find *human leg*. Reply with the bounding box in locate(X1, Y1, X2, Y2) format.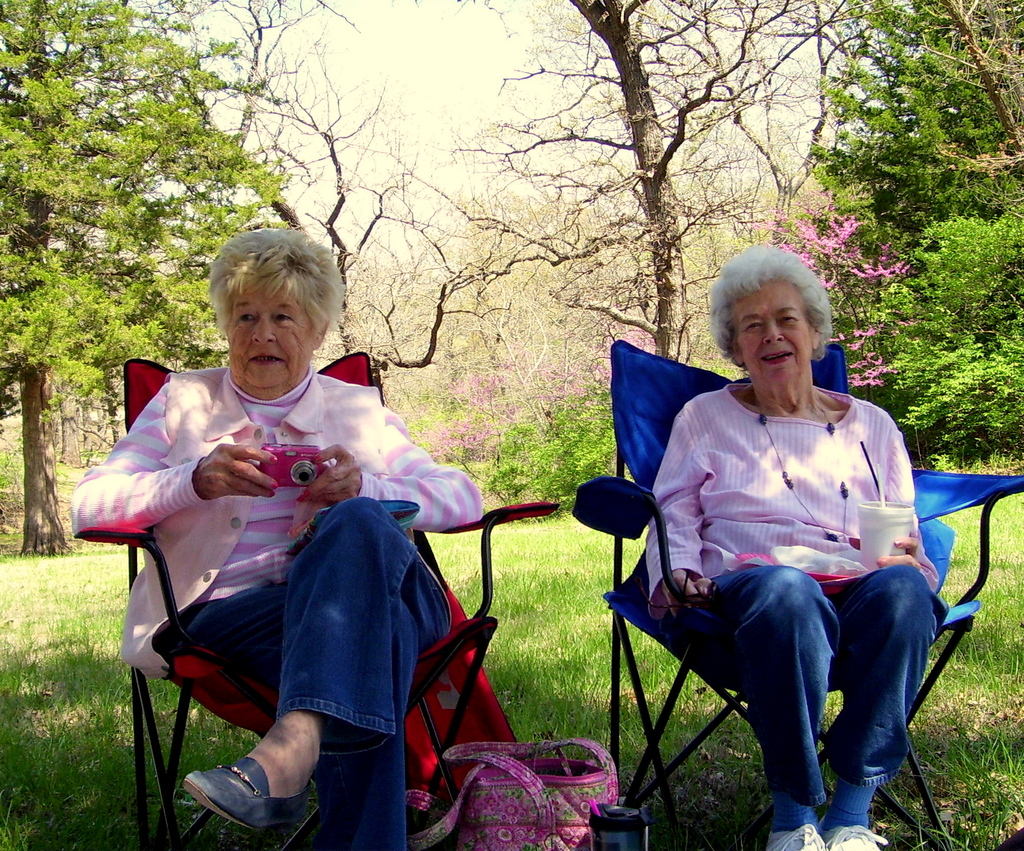
locate(824, 562, 941, 850).
